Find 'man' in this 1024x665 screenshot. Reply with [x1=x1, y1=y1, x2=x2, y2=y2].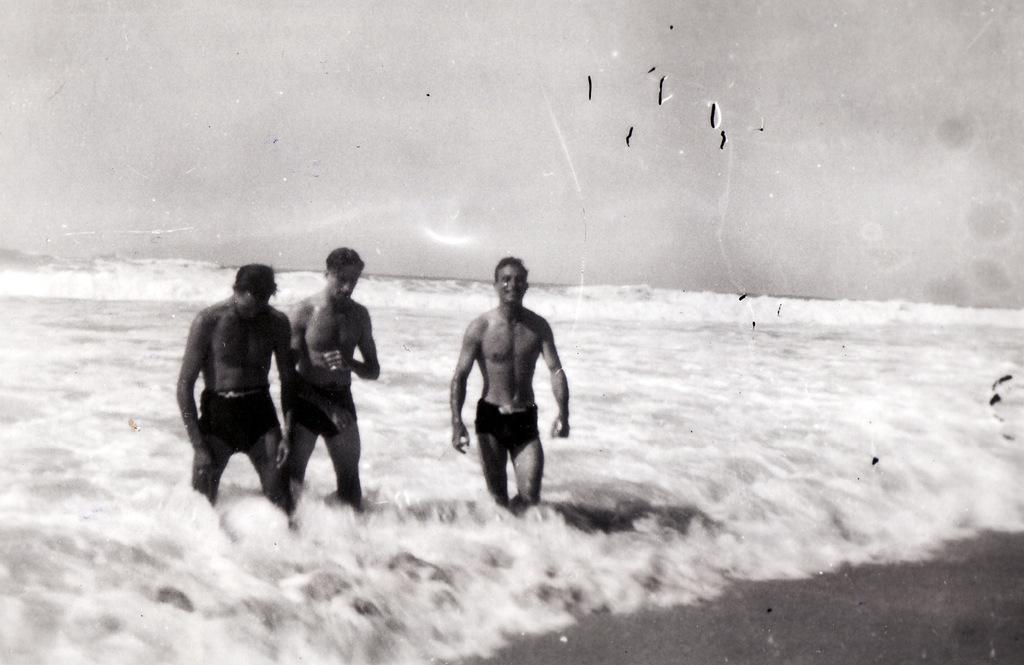
[x1=285, y1=244, x2=385, y2=562].
